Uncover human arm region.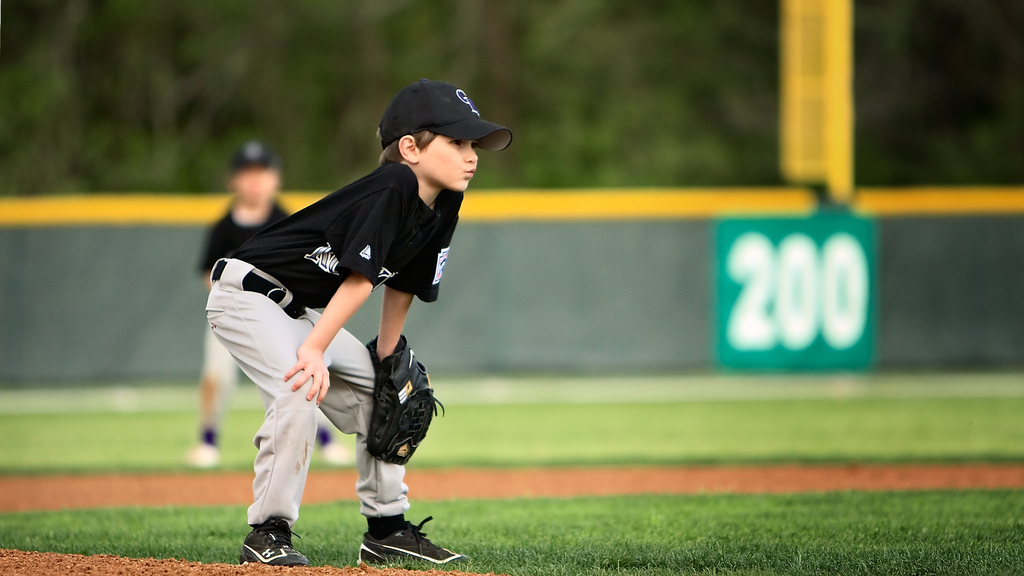
Uncovered: bbox(376, 212, 435, 360).
